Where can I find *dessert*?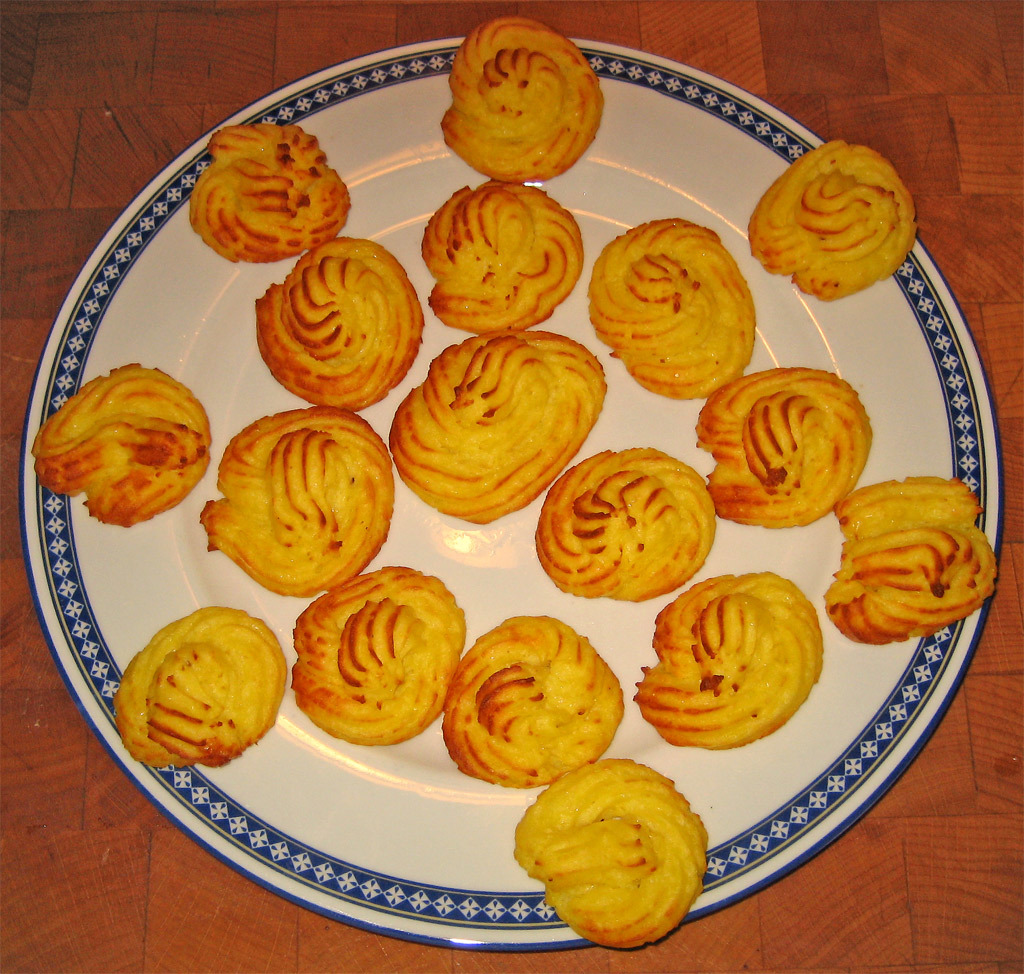
You can find it at {"left": 440, "top": 611, "right": 622, "bottom": 782}.
